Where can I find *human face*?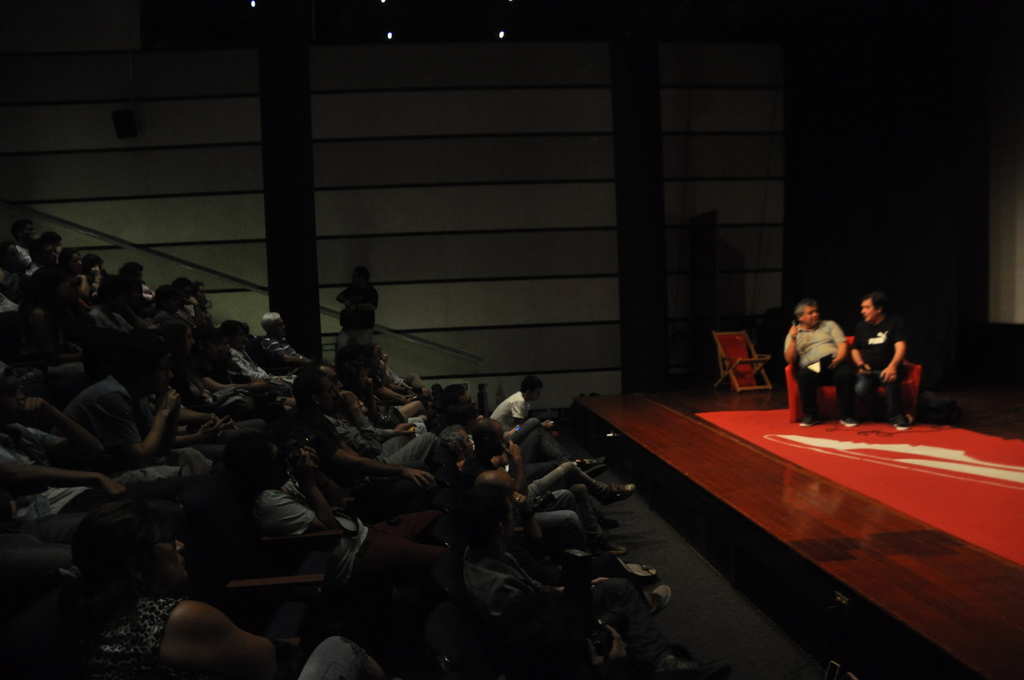
You can find it at [left=460, top=391, right=477, bottom=418].
